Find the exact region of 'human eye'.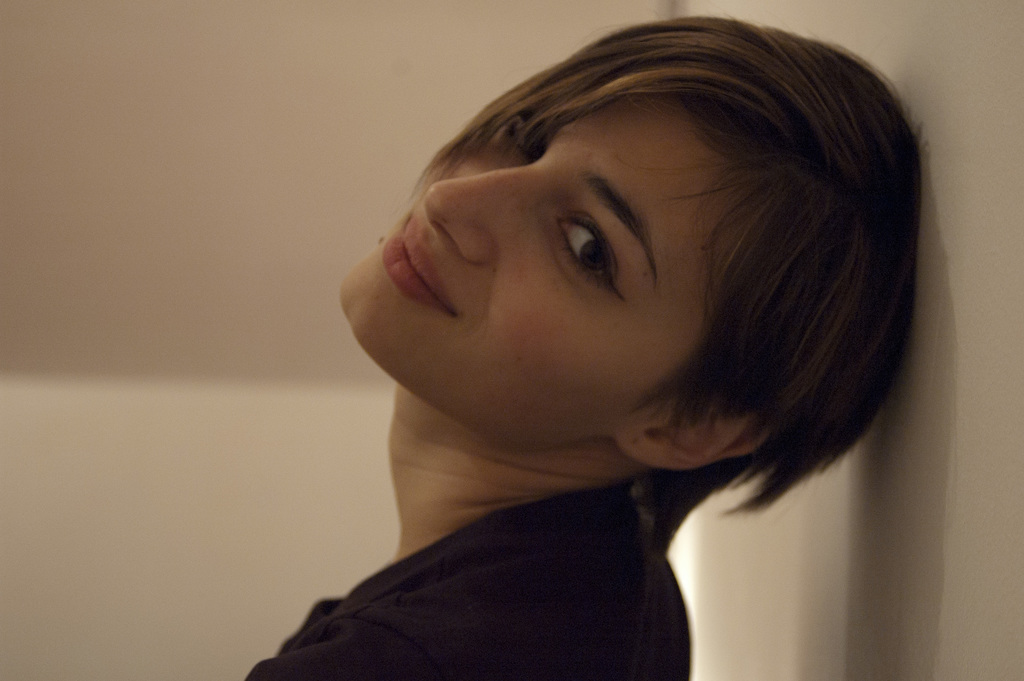
Exact region: 564 210 637 295.
